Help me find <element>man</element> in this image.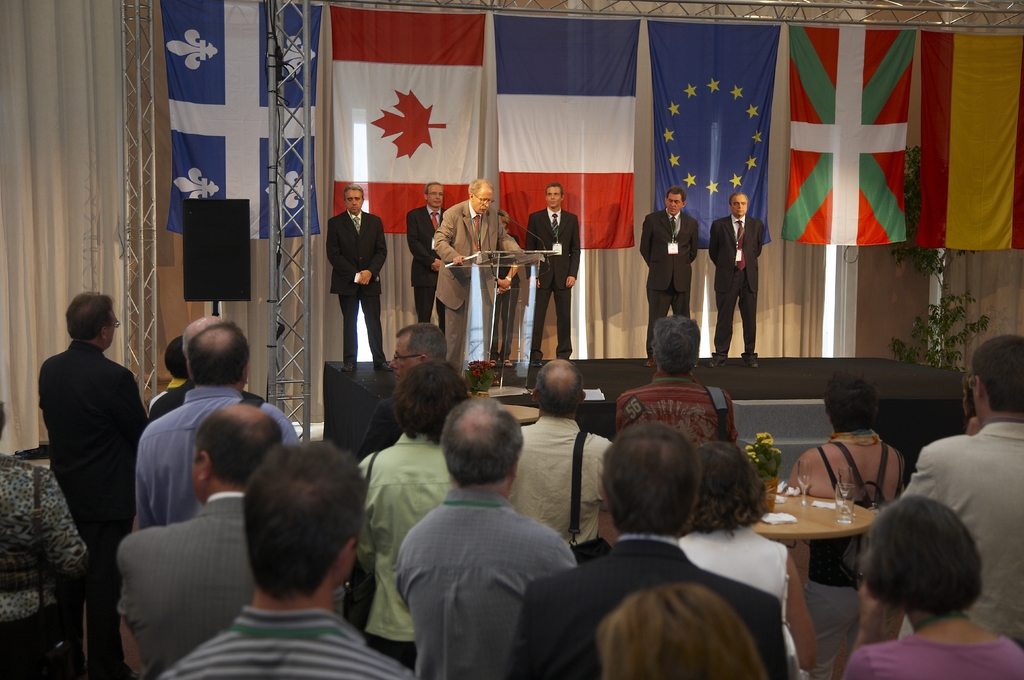
Found it: pyautogui.locateOnScreen(404, 181, 447, 329).
